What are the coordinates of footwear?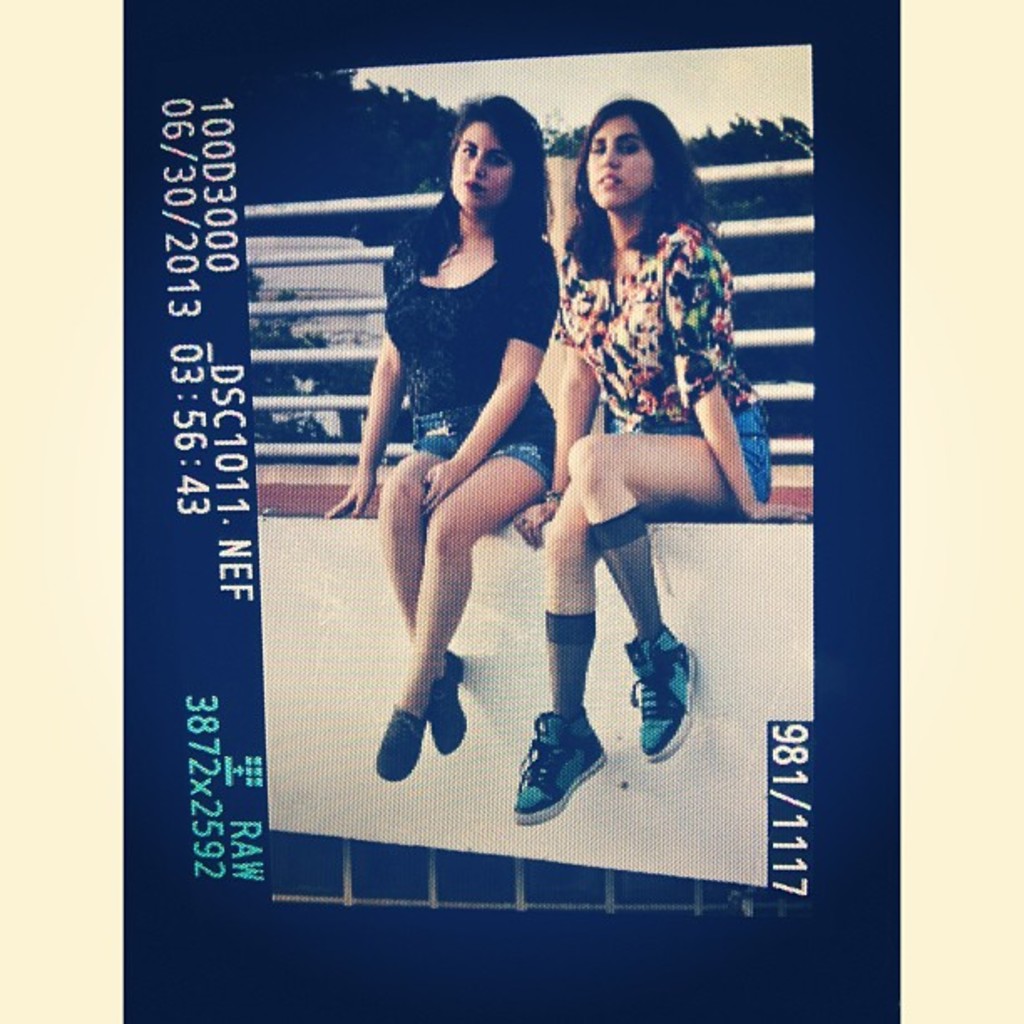
385 704 433 780.
